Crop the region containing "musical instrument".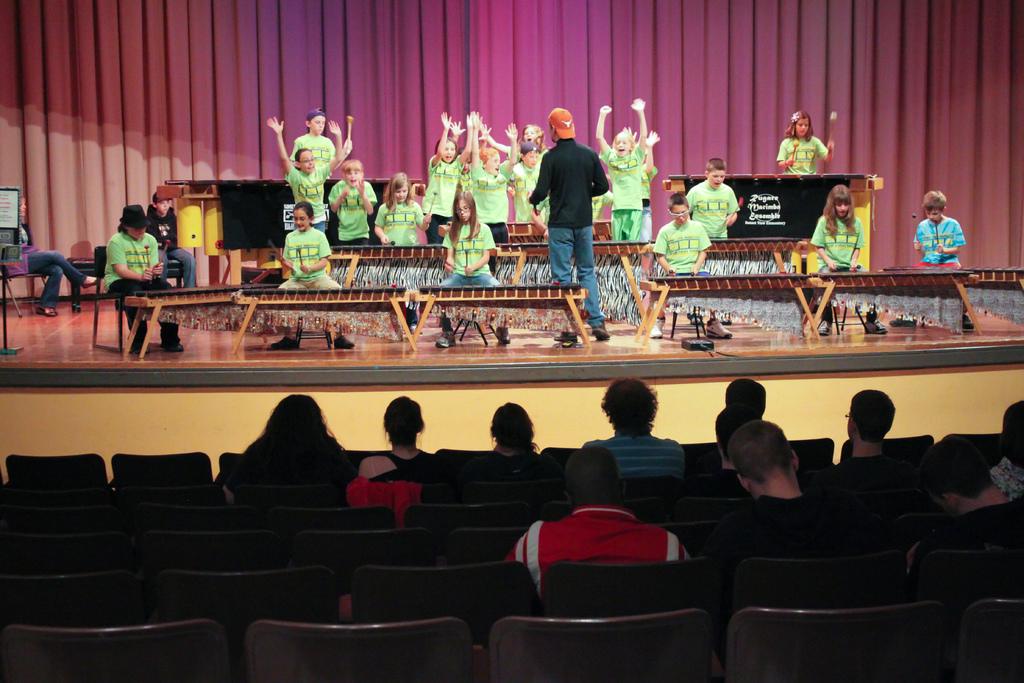
Crop region: {"x1": 655, "y1": 272, "x2": 806, "y2": 294}.
